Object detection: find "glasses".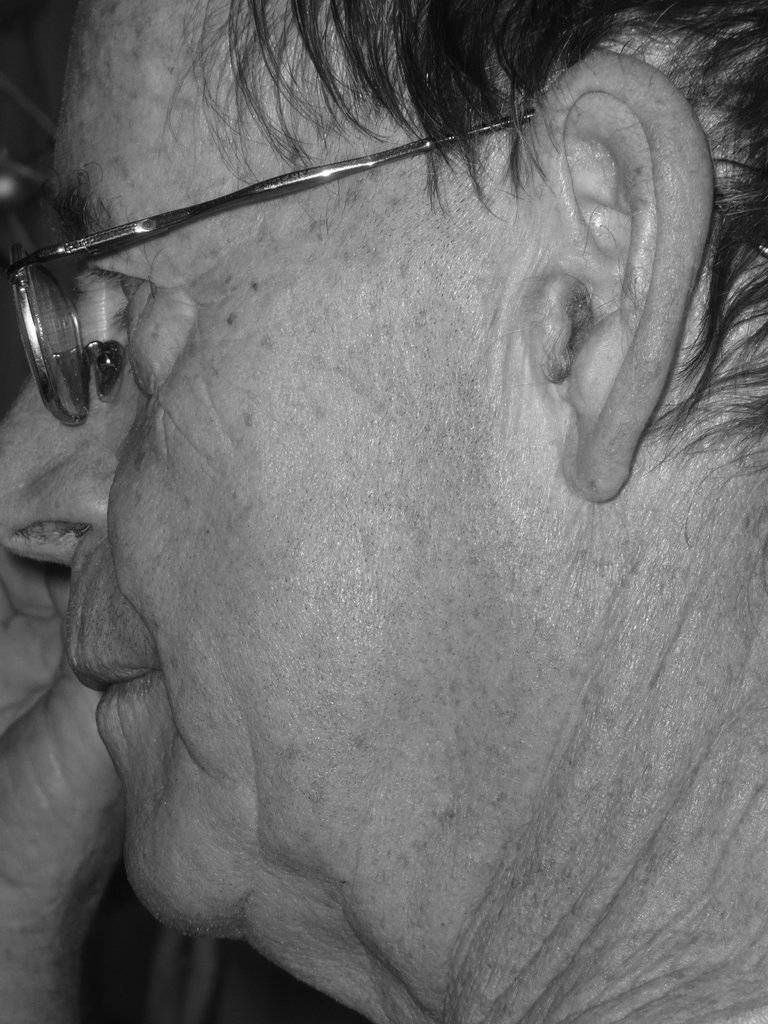
{"x1": 11, "y1": 92, "x2": 767, "y2": 435}.
